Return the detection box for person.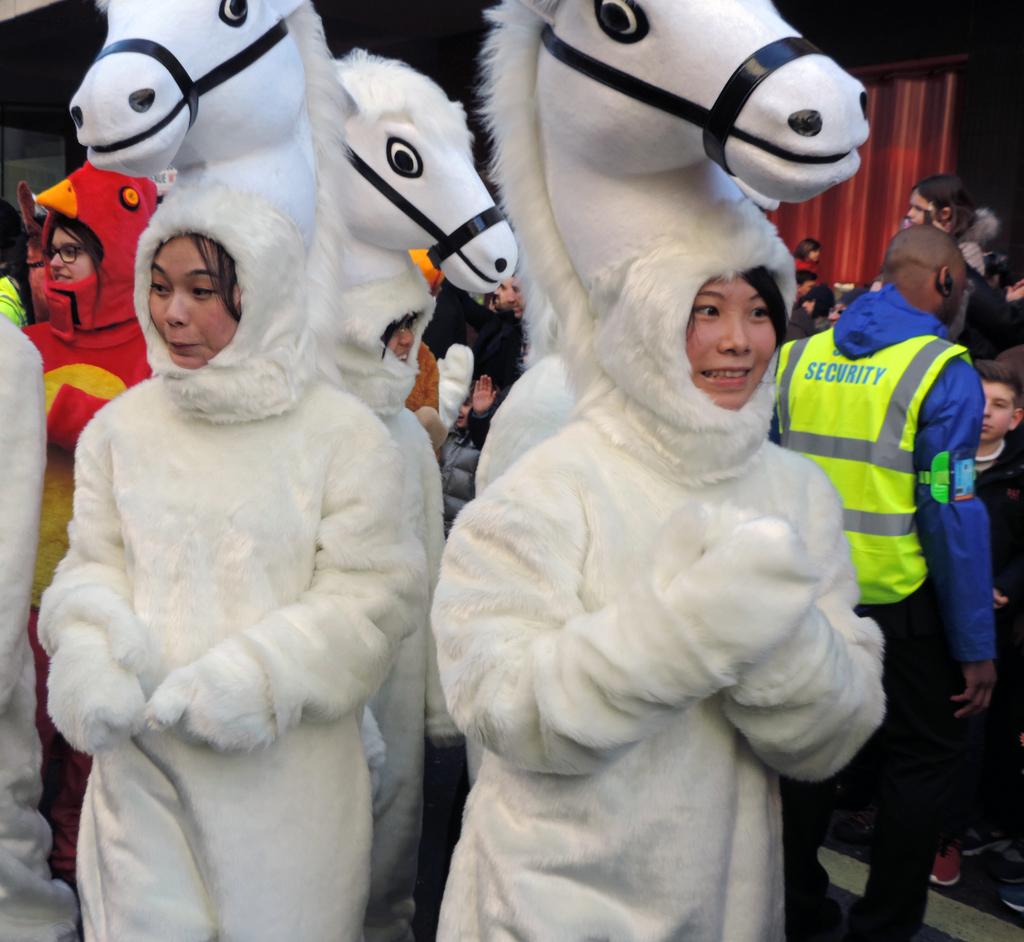
[827,285,858,326].
